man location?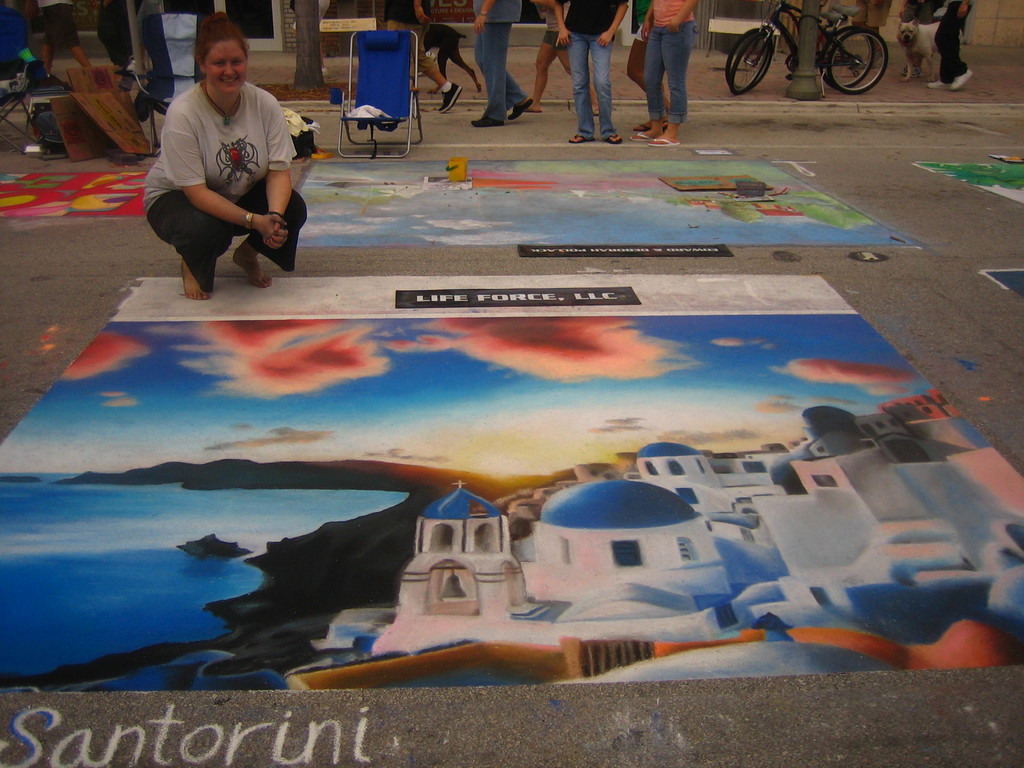
x1=547, y1=0, x2=628, y2=144
